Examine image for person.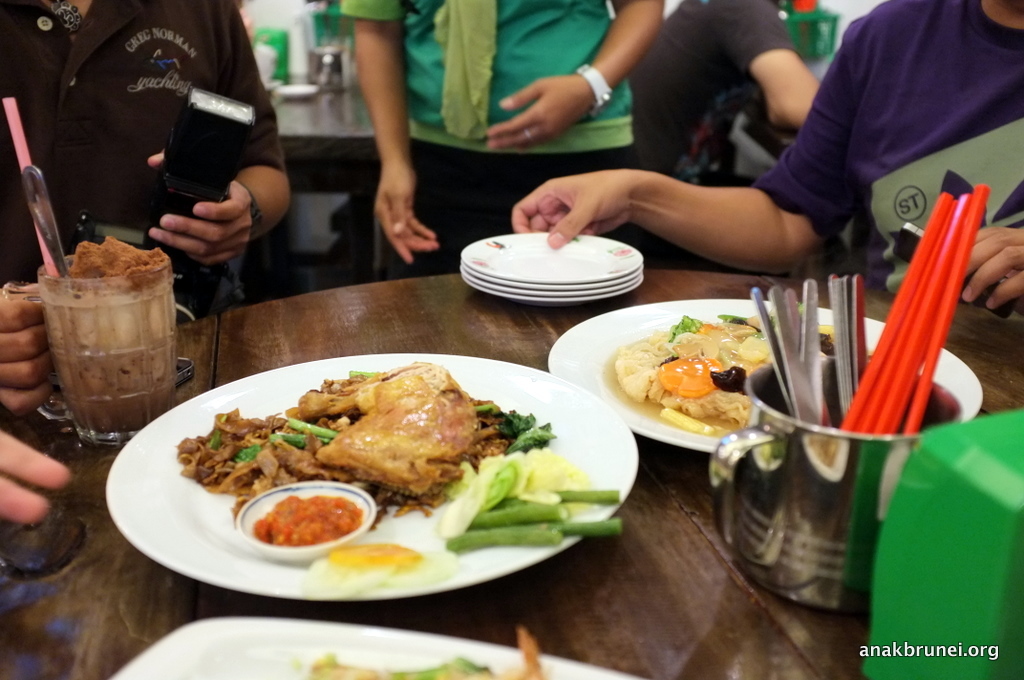
Examination result: <bbox>338, 0, 666, 276</bbox>.
